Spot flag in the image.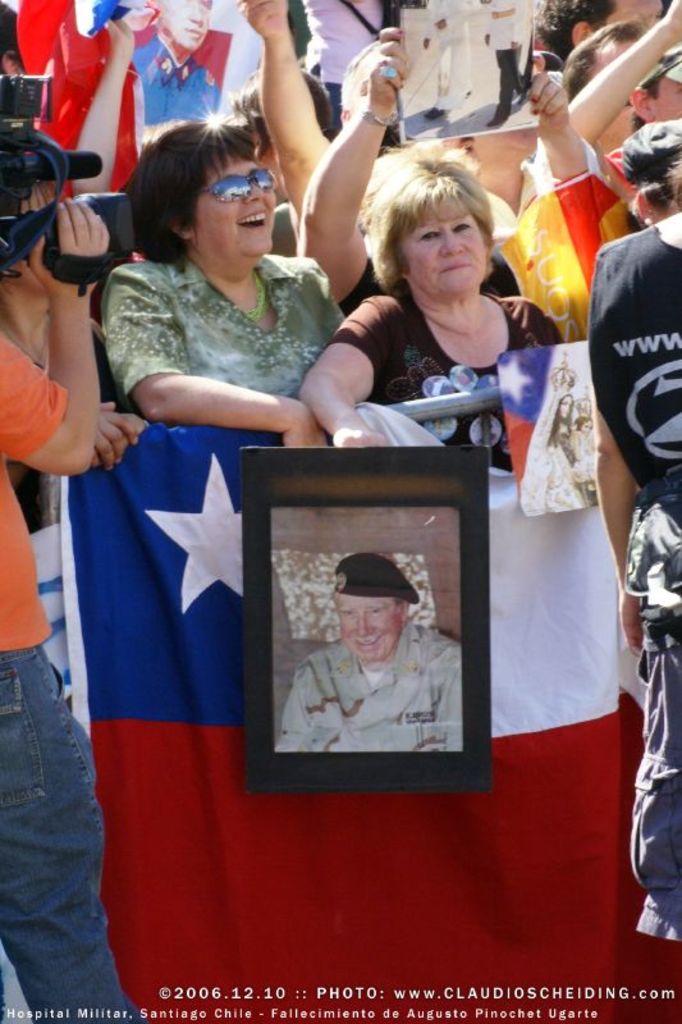
flag found at [63,413,681,1023].
